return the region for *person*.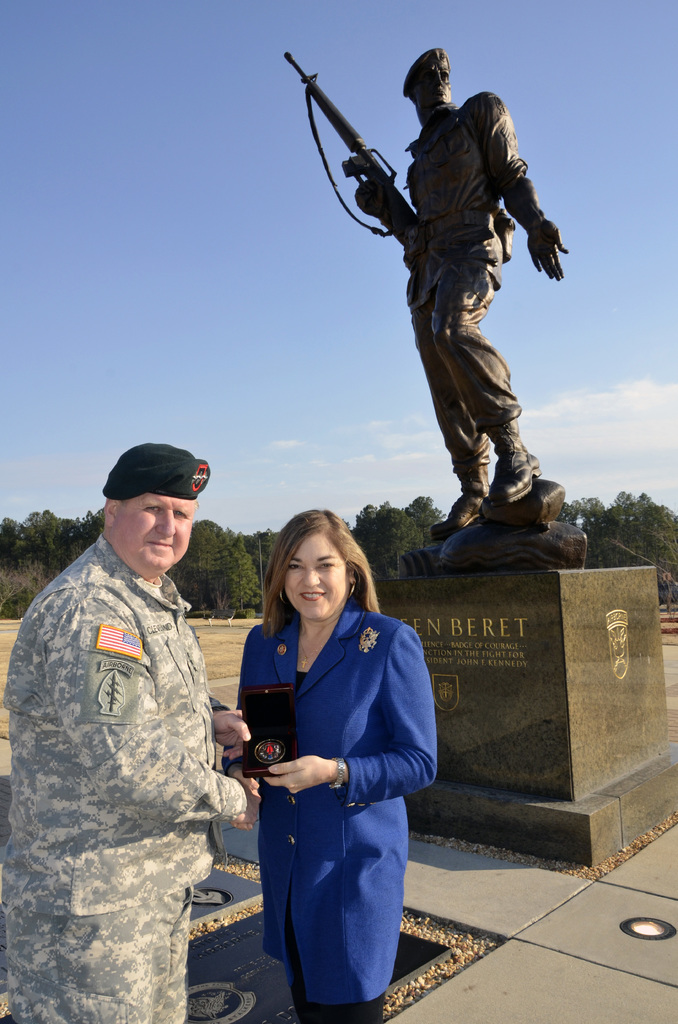
{"x1": 227, "y1": 510, "x2": 434, "y2": 1023}.
